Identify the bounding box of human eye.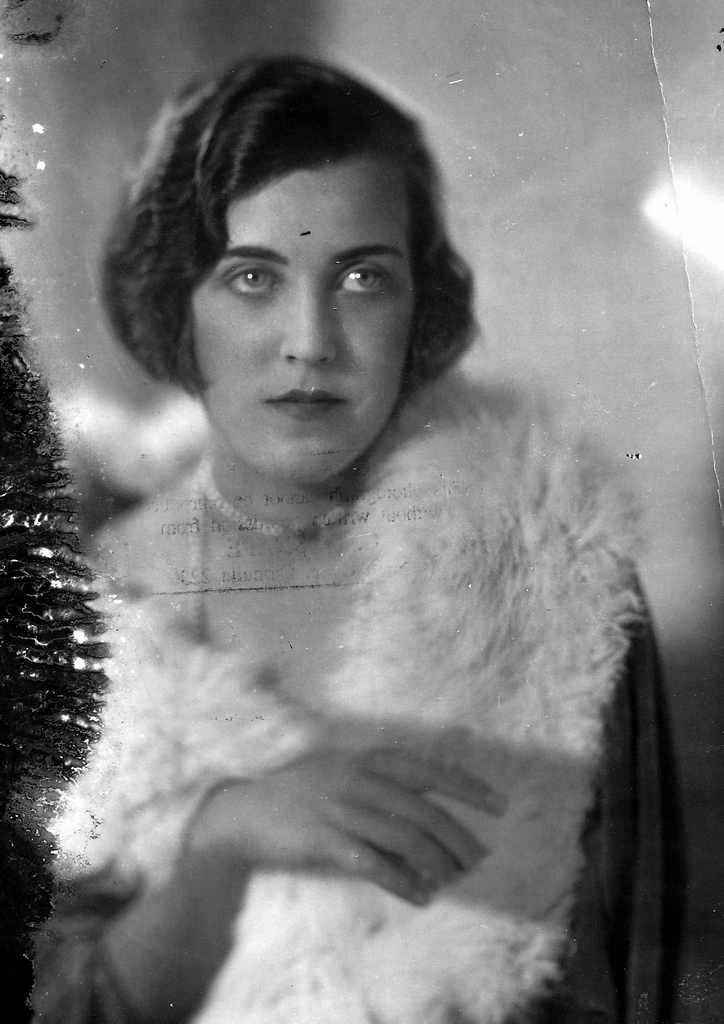
locate(219, 268, 281, 300).
